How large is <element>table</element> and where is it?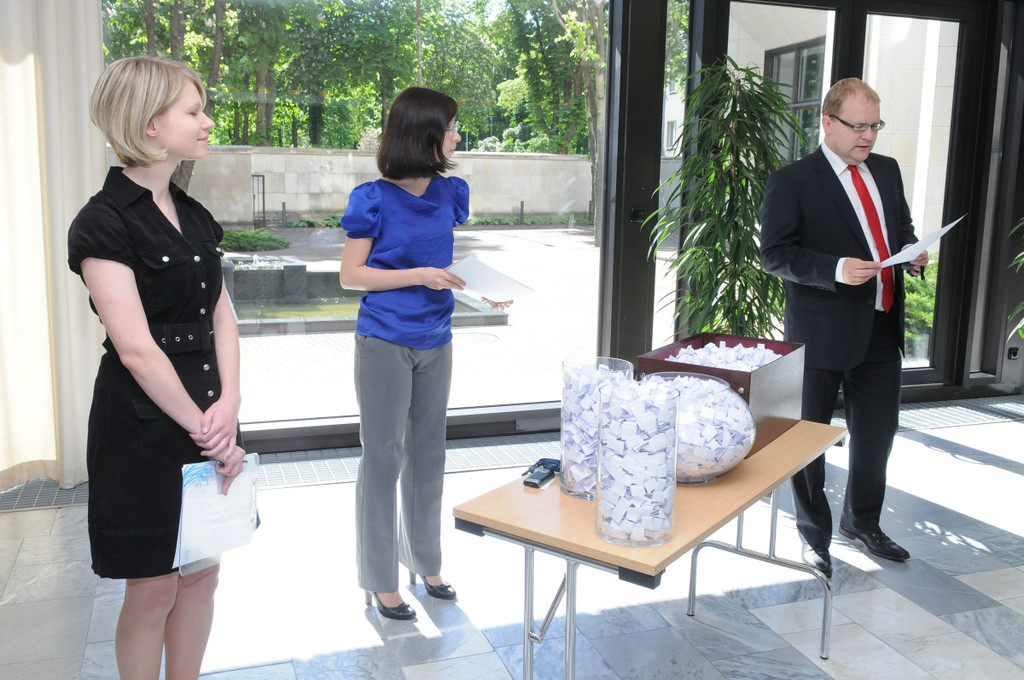
Bounding box: x1=448 y1=397 x2=859 y2=652.
